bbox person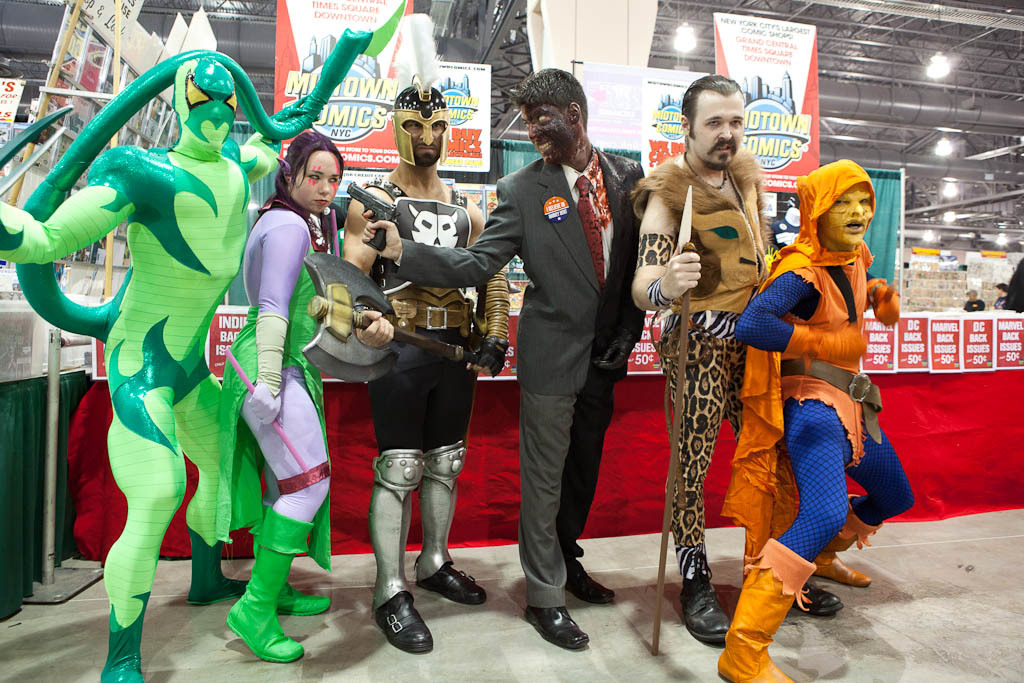
locate(630, 71, 841, 644)
